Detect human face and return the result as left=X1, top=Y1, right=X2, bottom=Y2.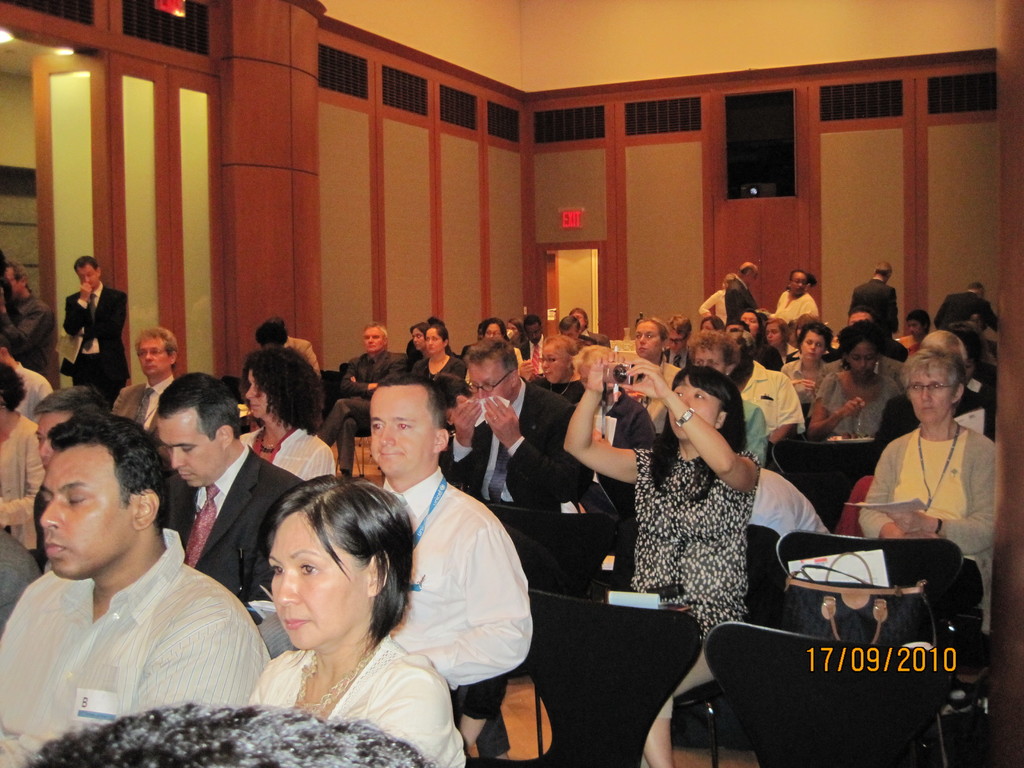
left=5, top=267, right=19, bottom=294.
